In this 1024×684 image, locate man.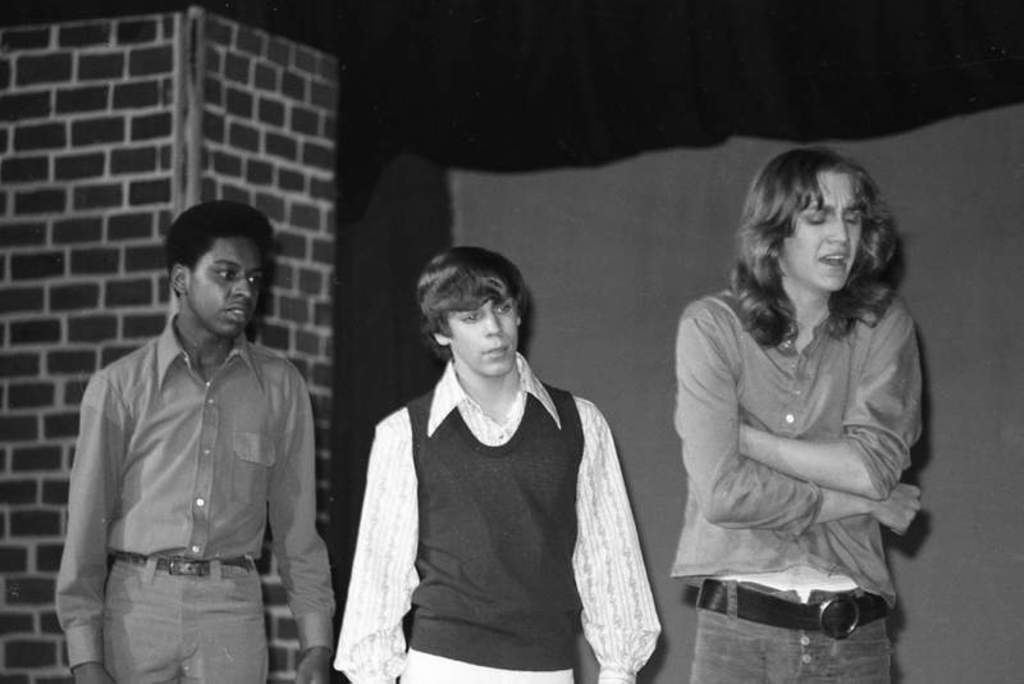
Bounding box: (675,141,929,683).
